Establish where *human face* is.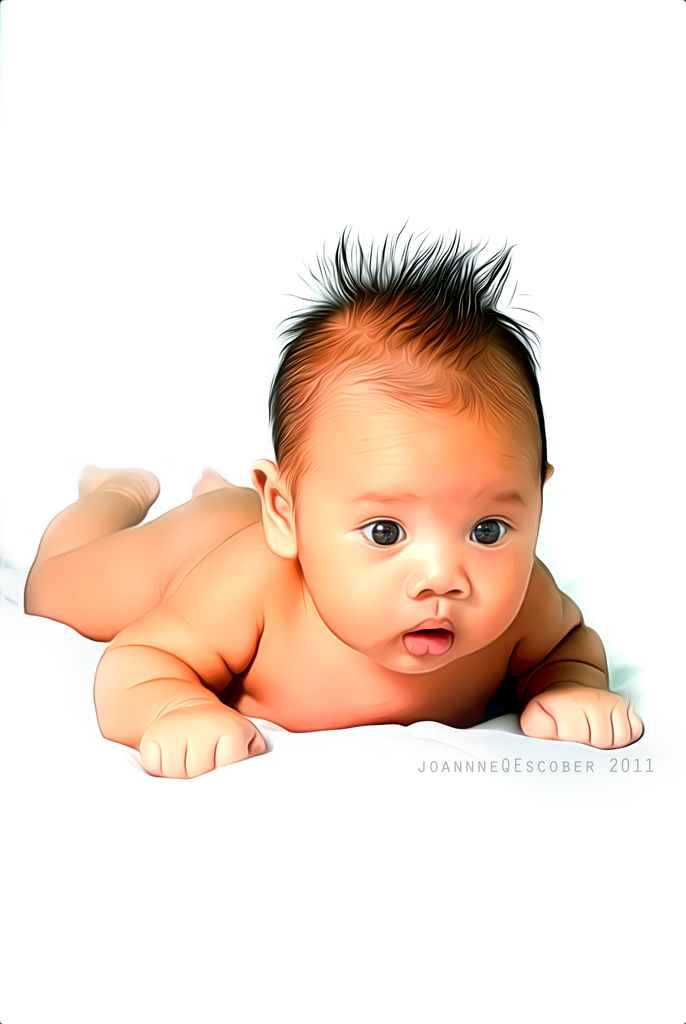
Established at Rect(296, 357, 527, 686).
